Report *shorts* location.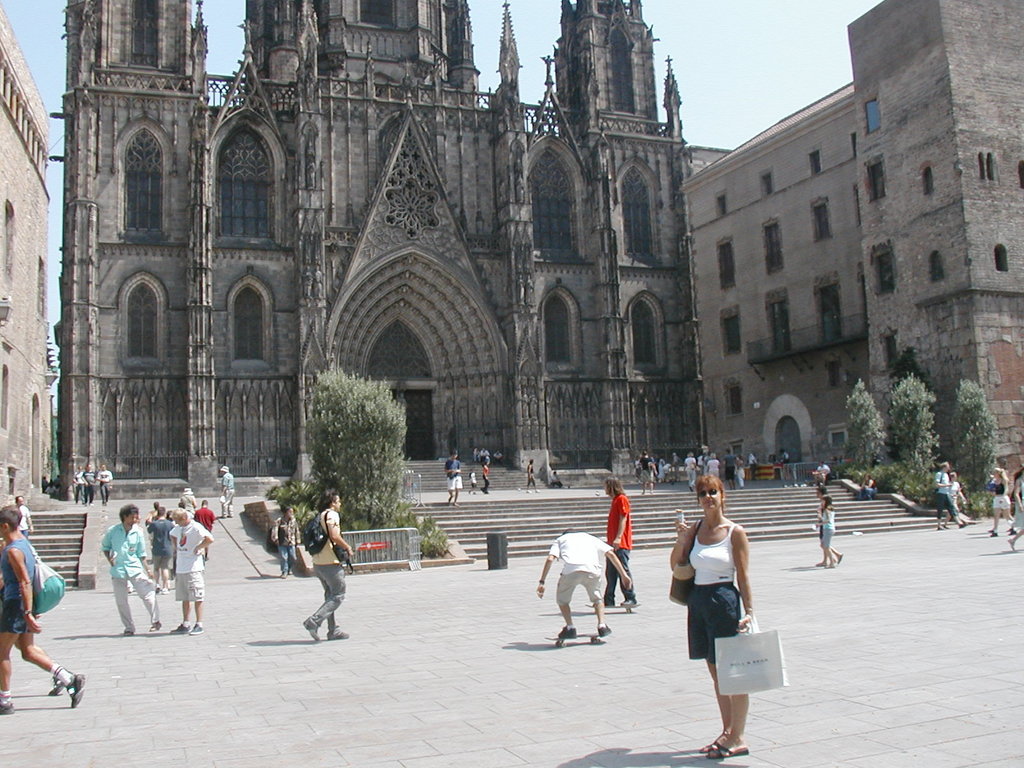
Report: (447, 477, 464, 490).
